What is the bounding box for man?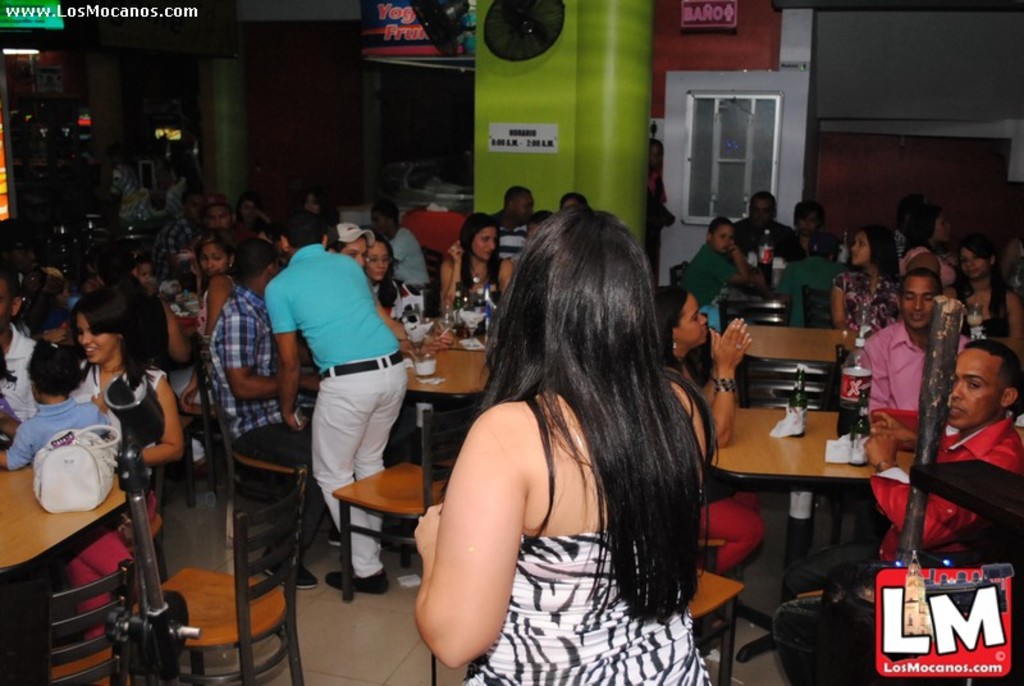
pyautogui.locateOnScreen(730, 192, 803, 256).
